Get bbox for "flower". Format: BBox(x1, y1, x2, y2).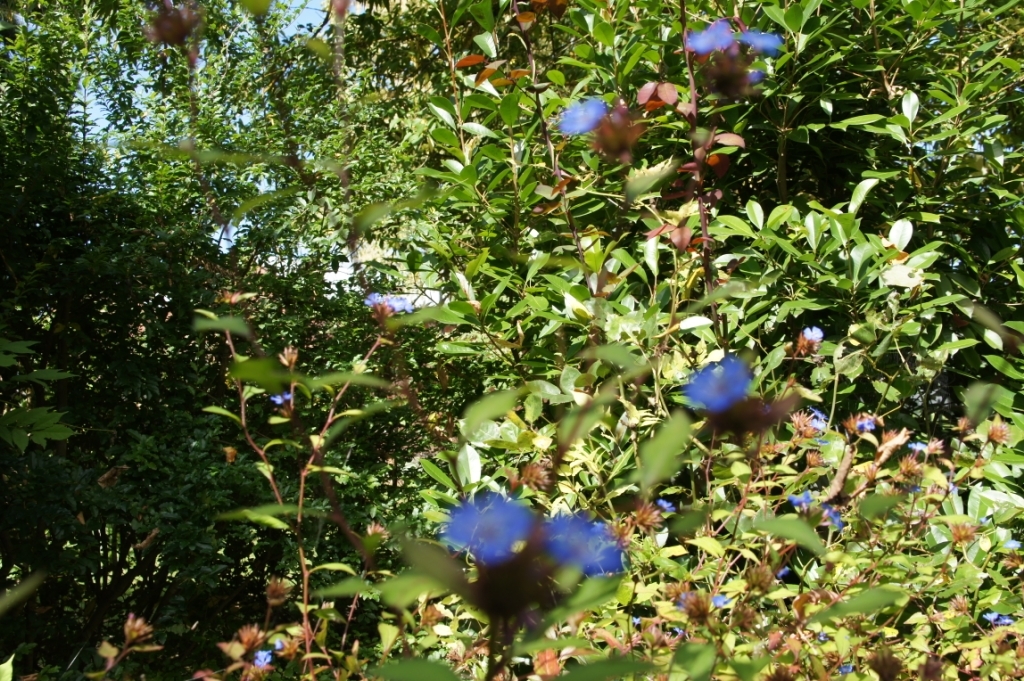
BBox(675, 348, 796, 443).
